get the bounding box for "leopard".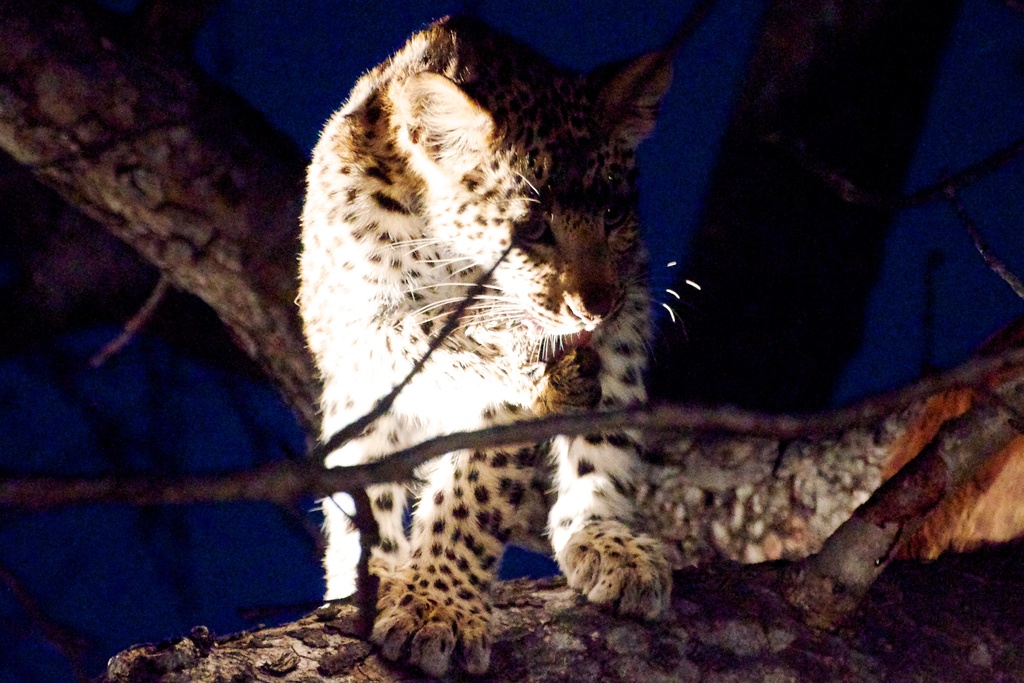
{"x1": 292, "y1": 8, "x2": 1023, "y2": 682}.
